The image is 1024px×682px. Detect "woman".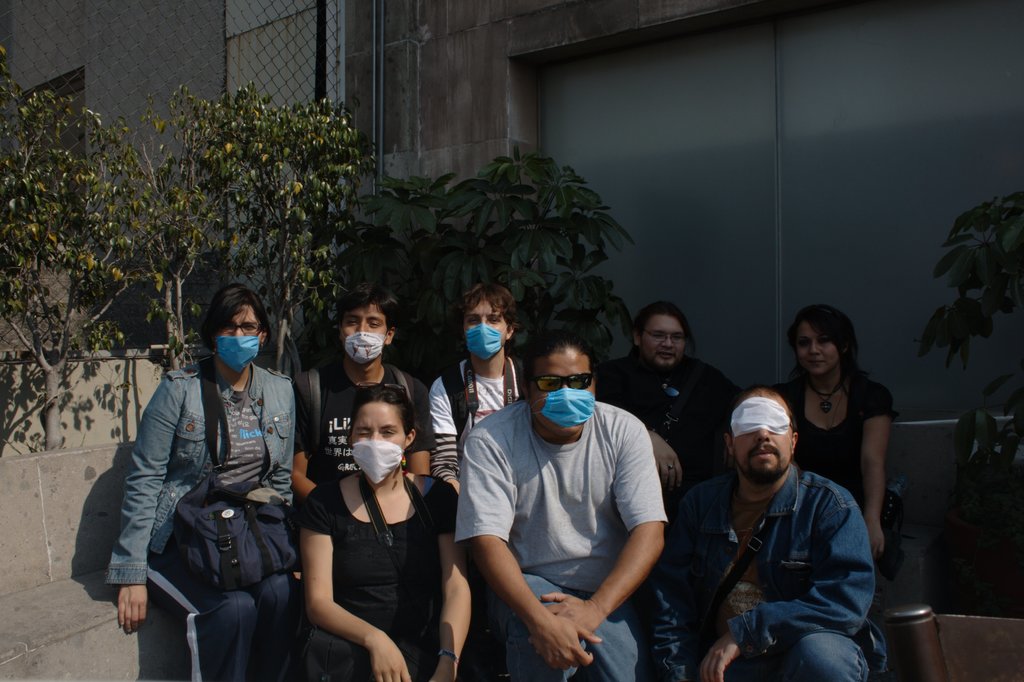
Detection: x1=284 y1=370 x2=458 y2=679.
